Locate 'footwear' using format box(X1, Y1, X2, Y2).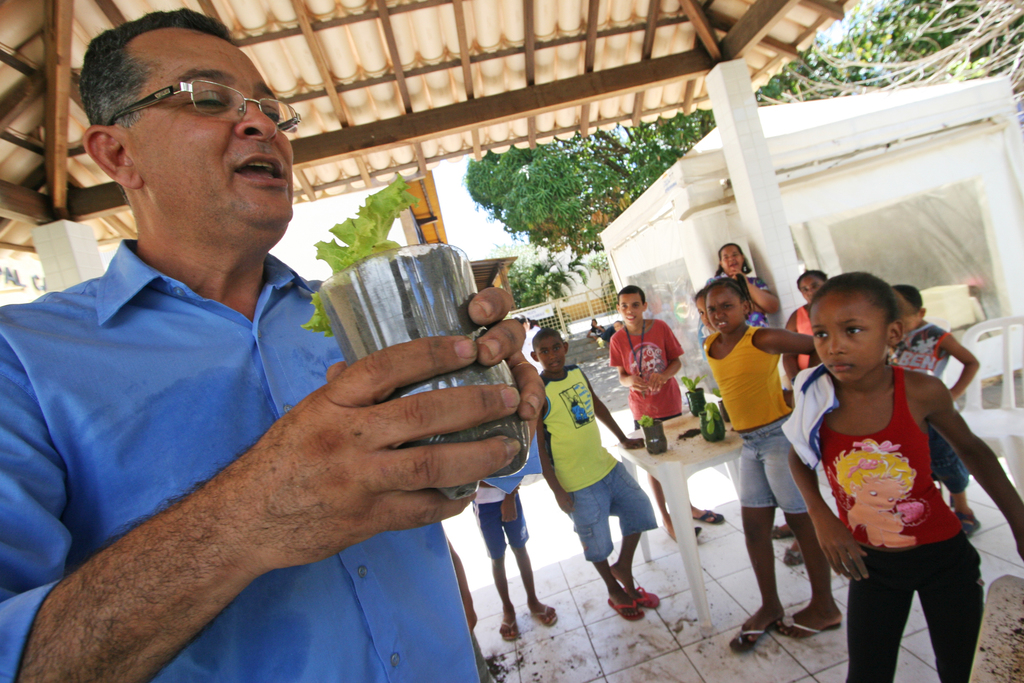
box(727, 616, 773, 656).
